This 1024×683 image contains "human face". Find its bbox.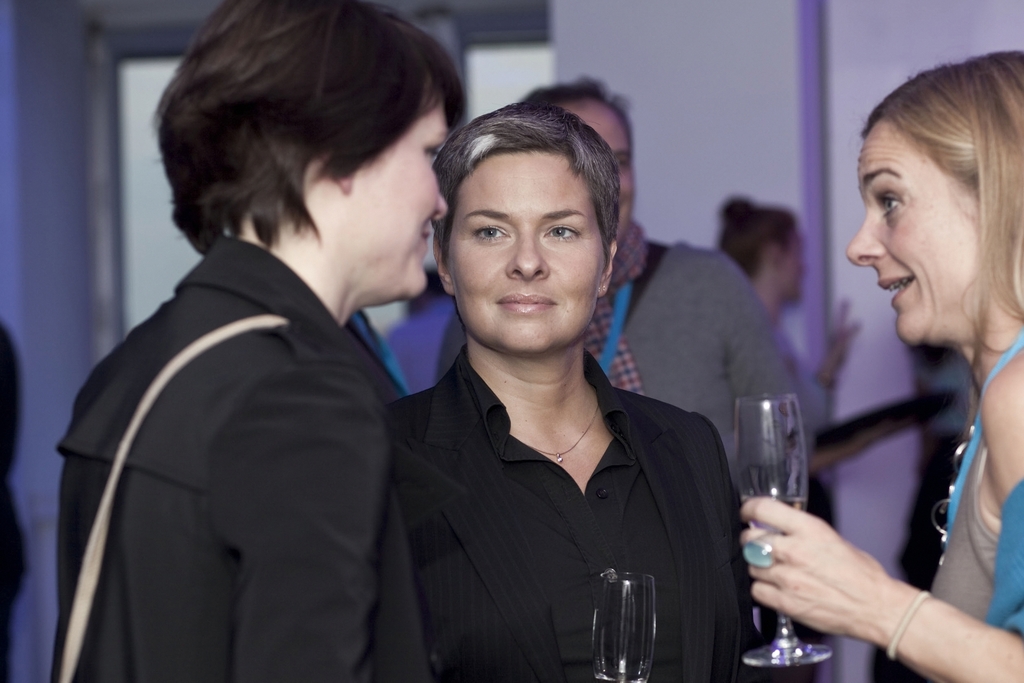
<box>442,145,604,353</box>.
